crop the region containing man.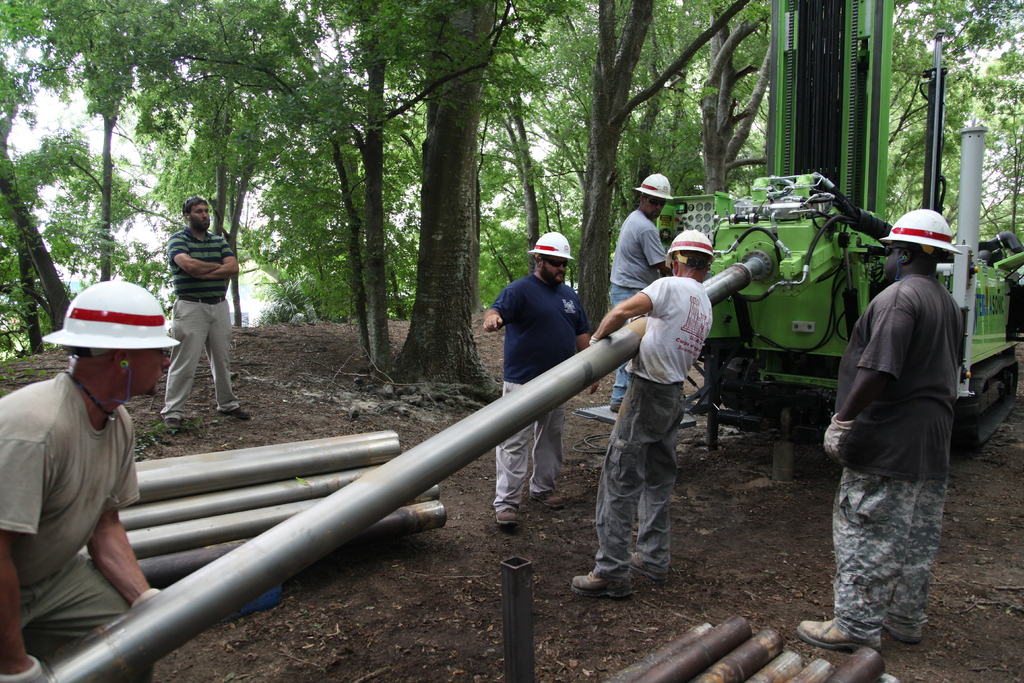
Crop region: crop(566, 231, 717, 598).
